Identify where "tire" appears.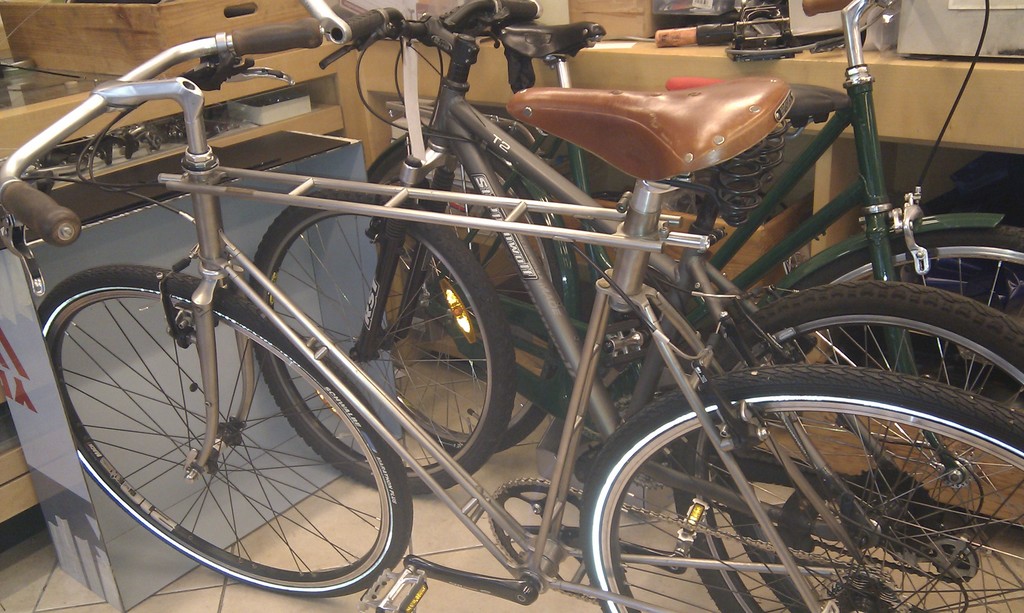
Appears at (left=243, top=191, right=517, bottom=495).
